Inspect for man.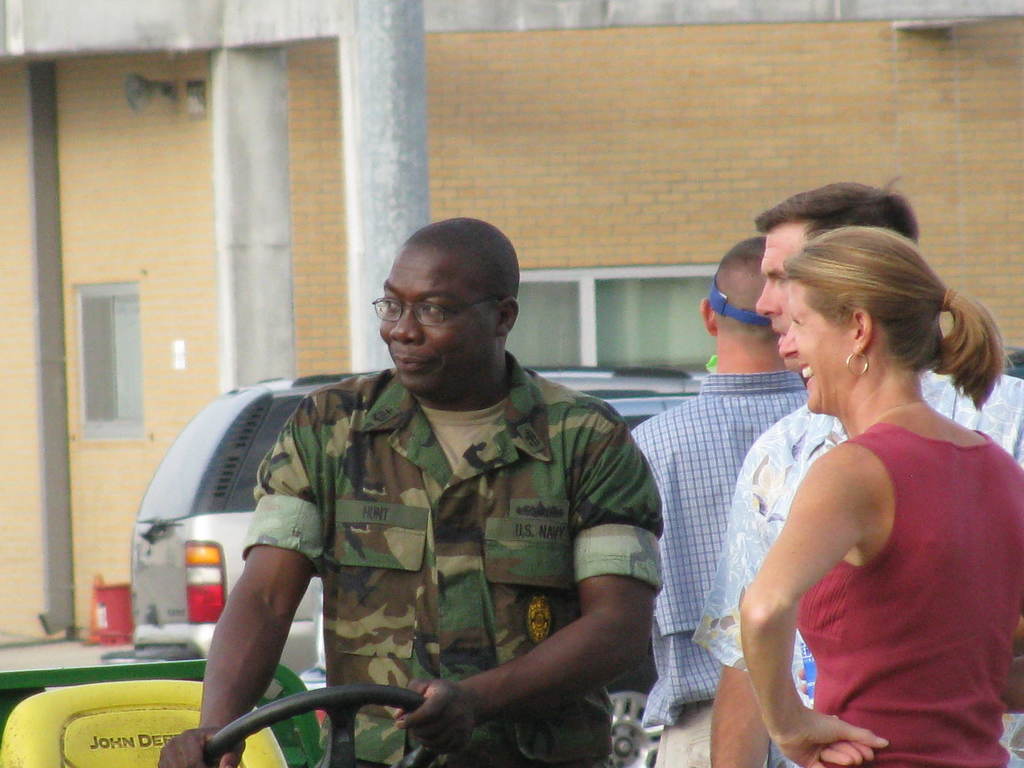
Inspection: bbox=[619, 225, 806, 767].
